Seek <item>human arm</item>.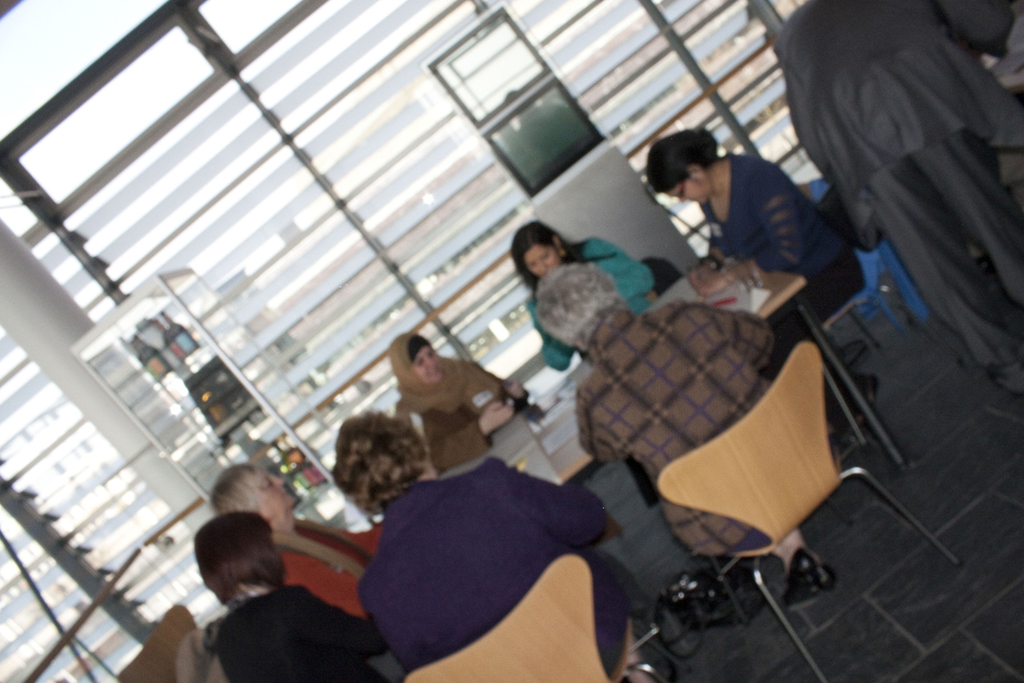
x1=293, y1=594, x2=385, y2=660.
